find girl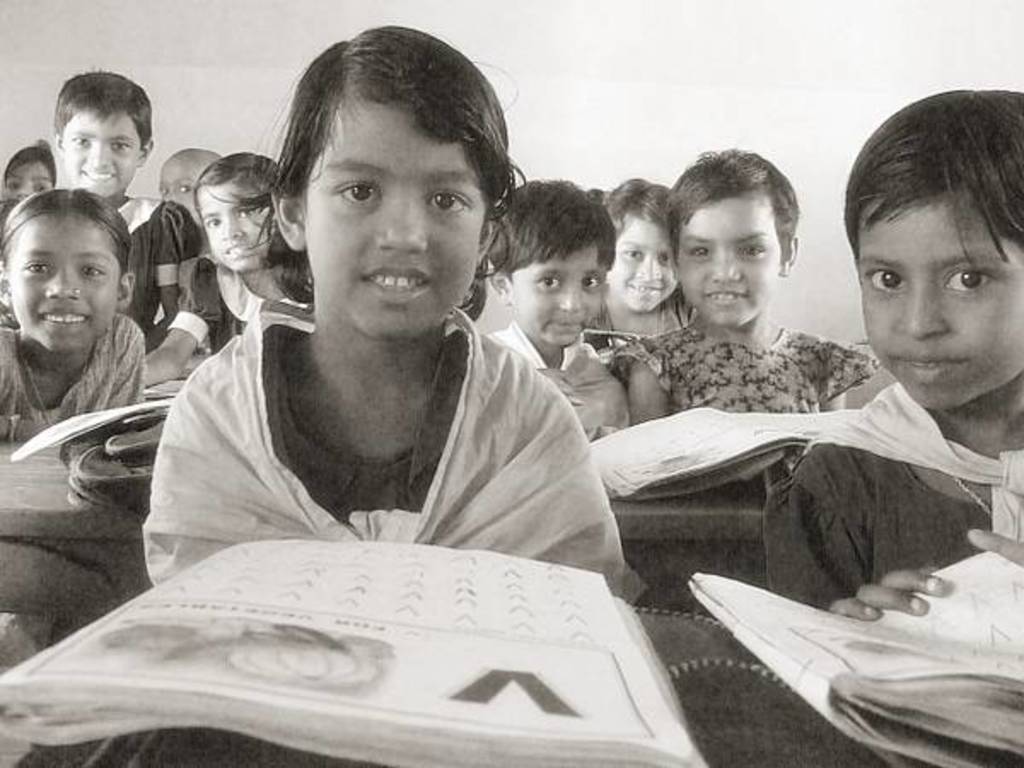
Rect(0, 191, 138, 437)
